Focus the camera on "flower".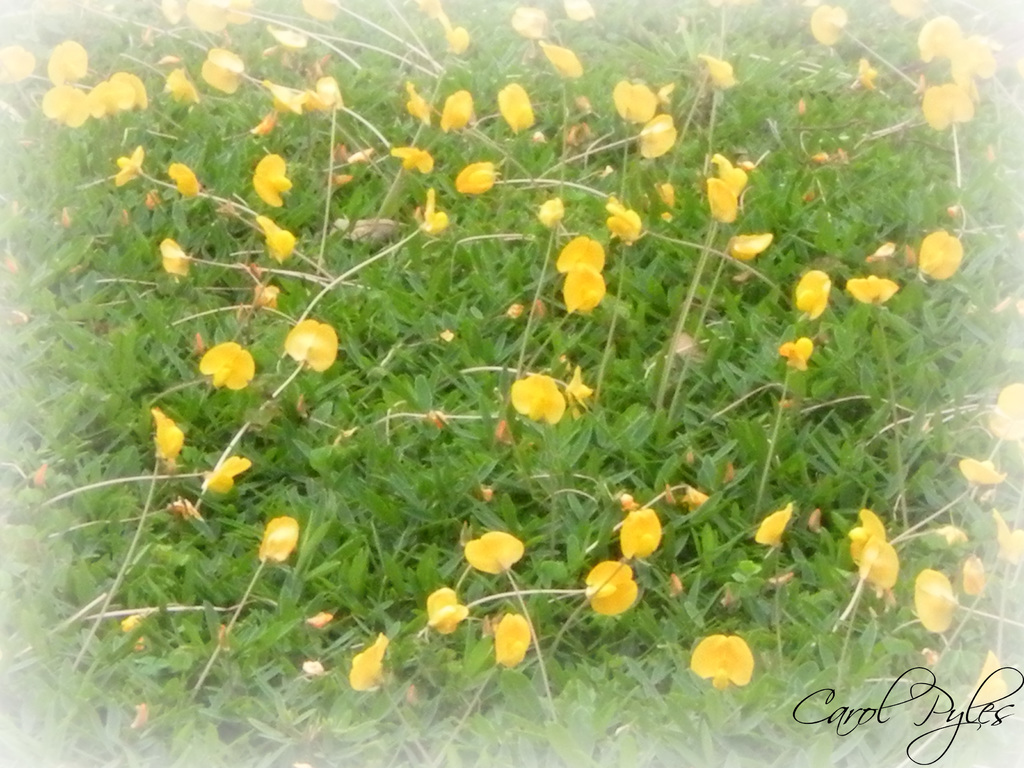
Focus region: (253,214,298,266).
